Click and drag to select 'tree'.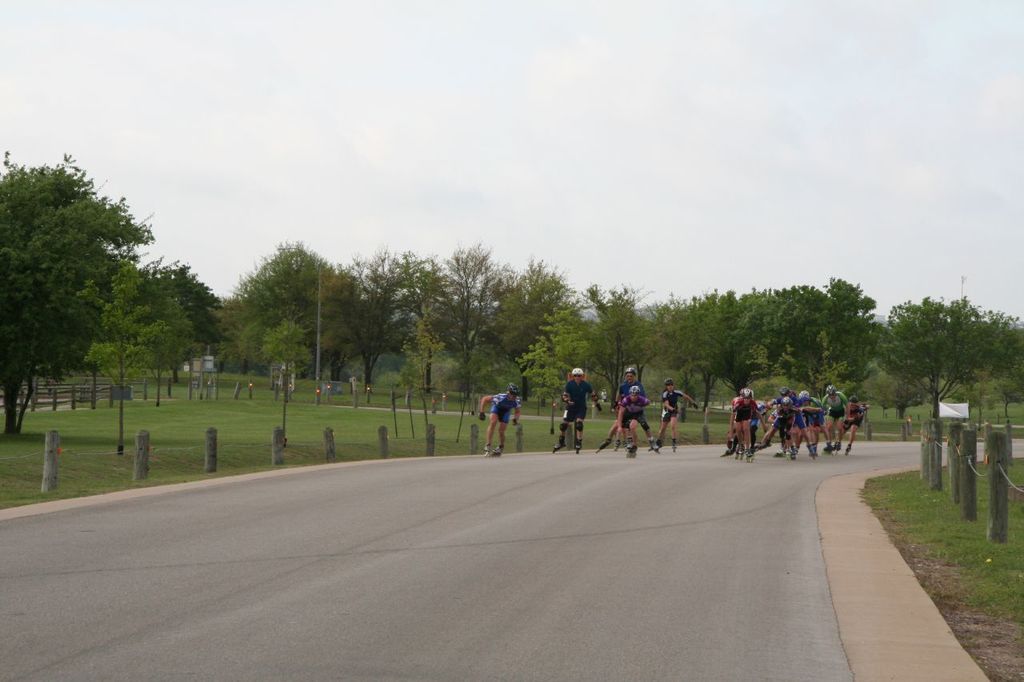
Selection: <box>982,317,1023,396</box>.
